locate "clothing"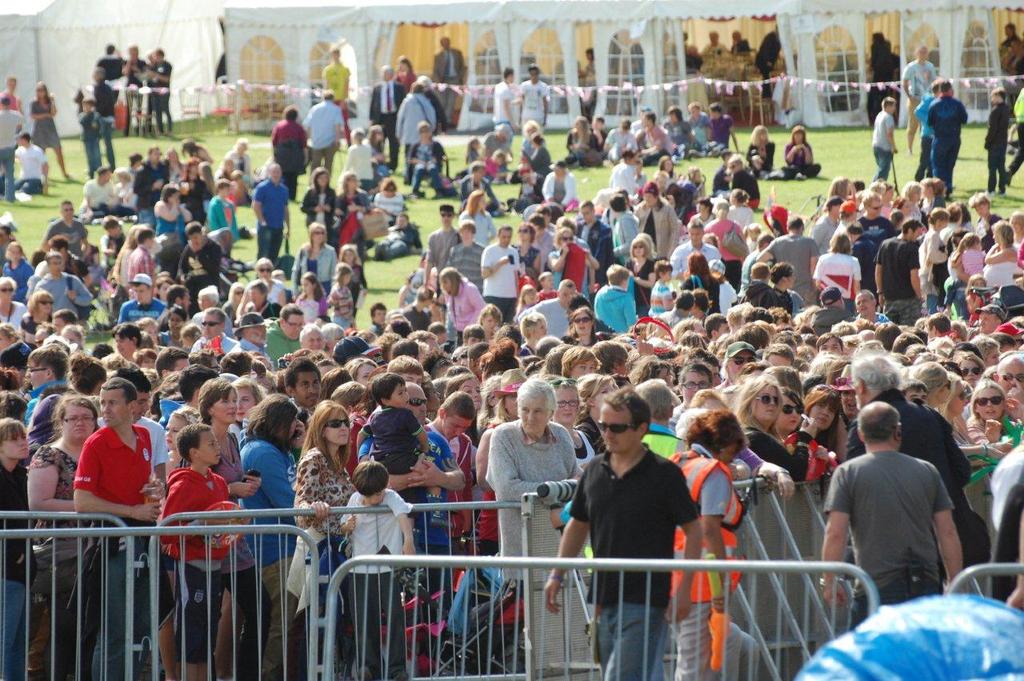
42/212/94/266
